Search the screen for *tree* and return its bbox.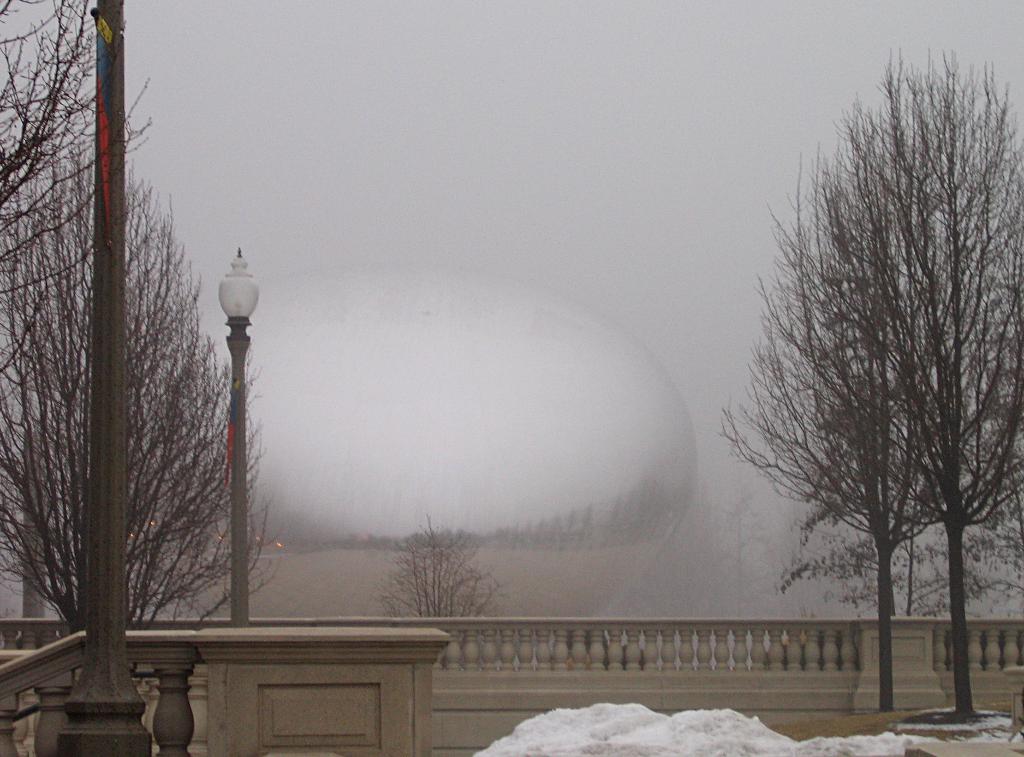
Found: [x1=708, y1=38, x2=1023, y2=720].
